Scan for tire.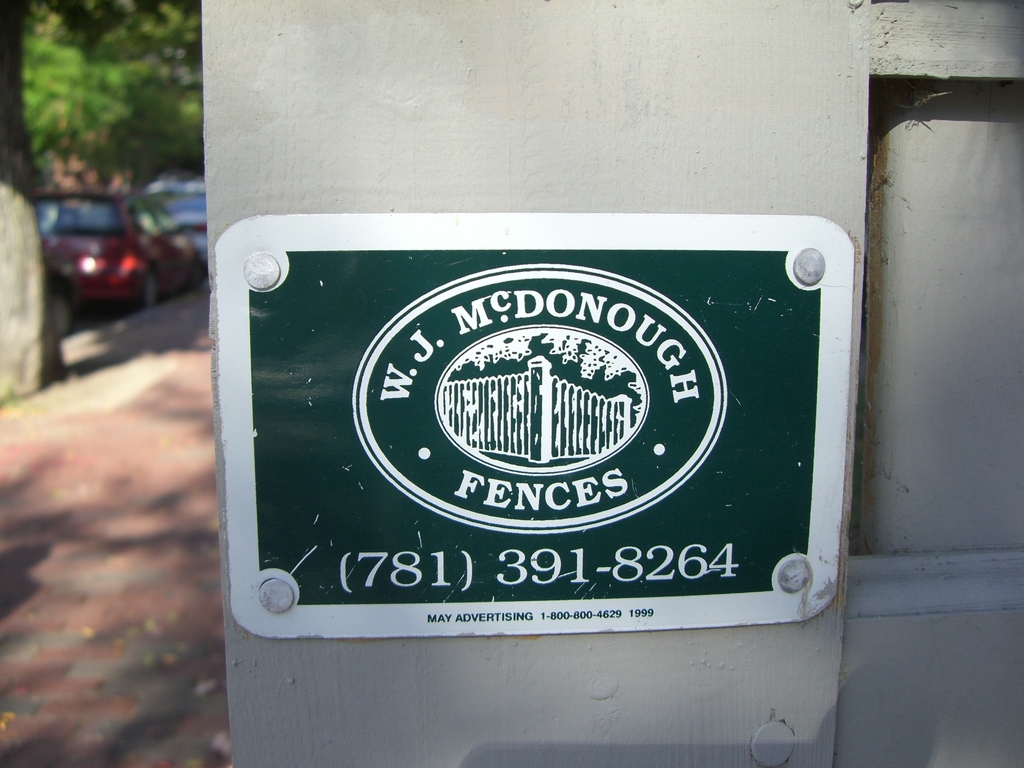
Scan result: 136, 265, 160, 306.
